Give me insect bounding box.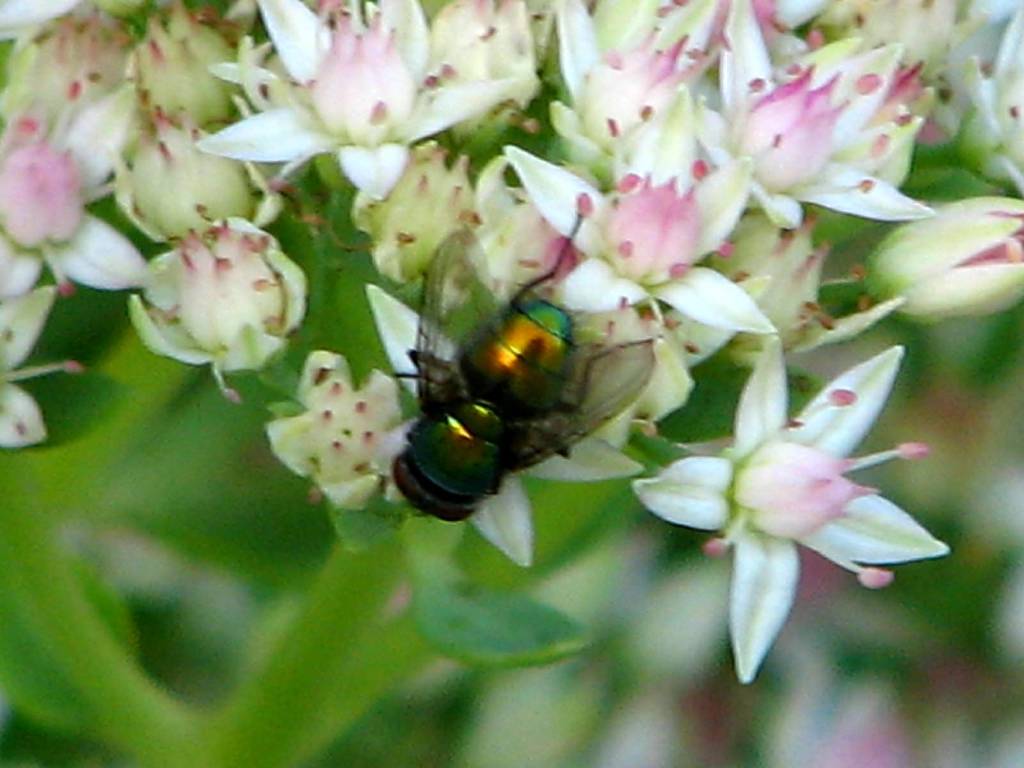
[386, 225, 657, 521].
